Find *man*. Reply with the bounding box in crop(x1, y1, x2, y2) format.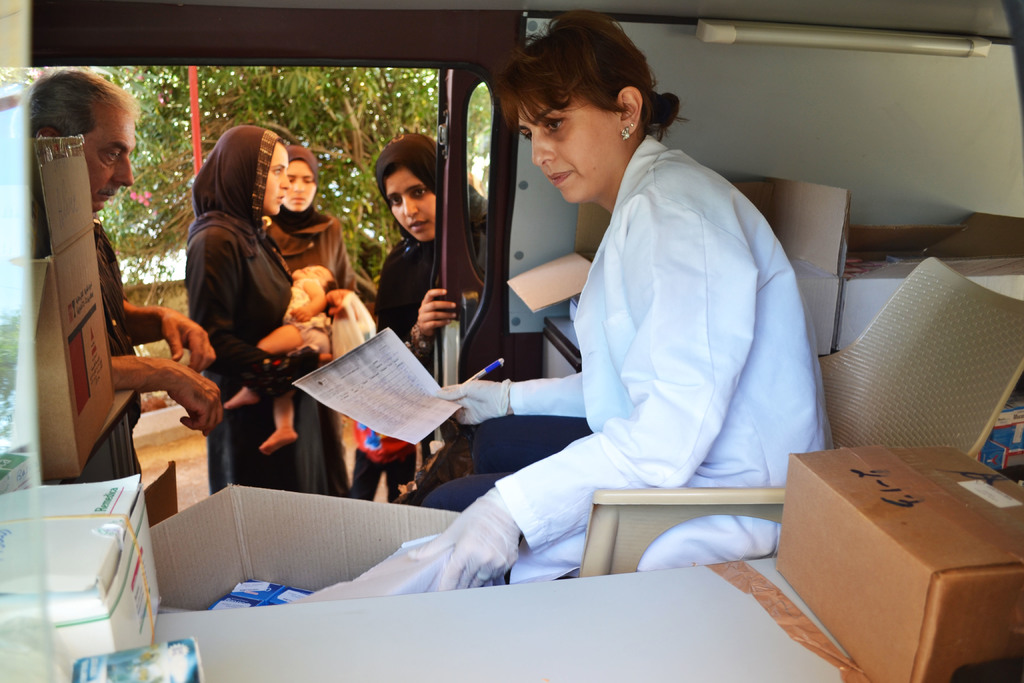
crop(15, 70, 225, 475).
